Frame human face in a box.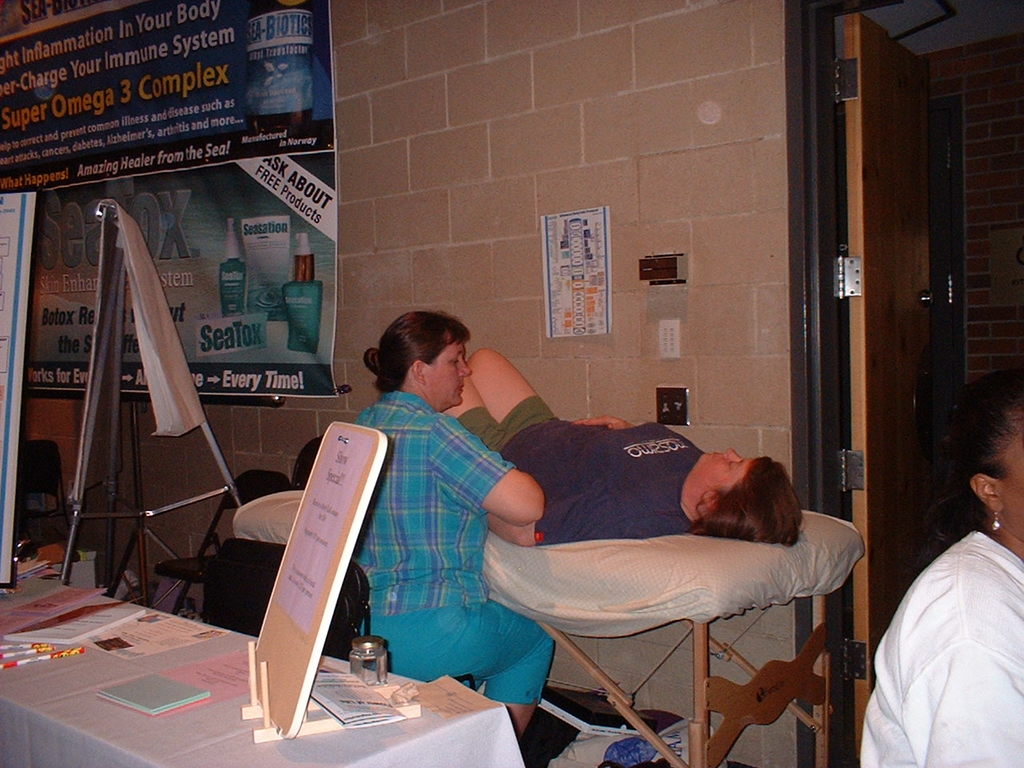
431/338/473/404.
